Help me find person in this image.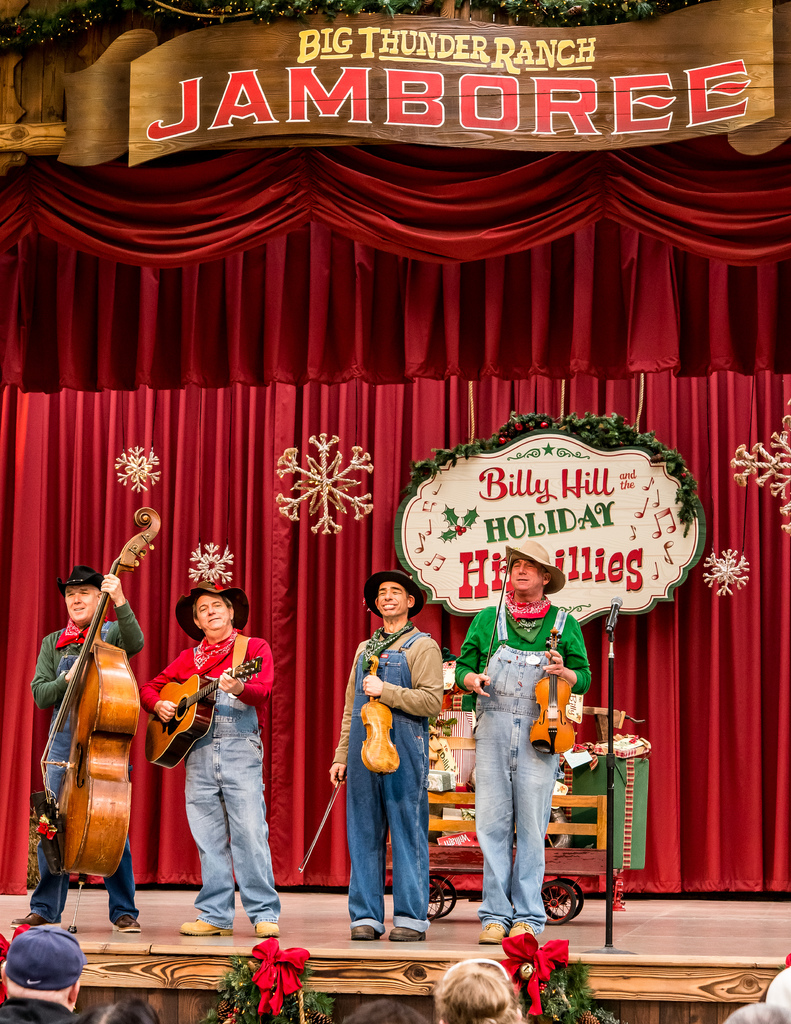
Found it: <box>329,572,446,942</box>.
